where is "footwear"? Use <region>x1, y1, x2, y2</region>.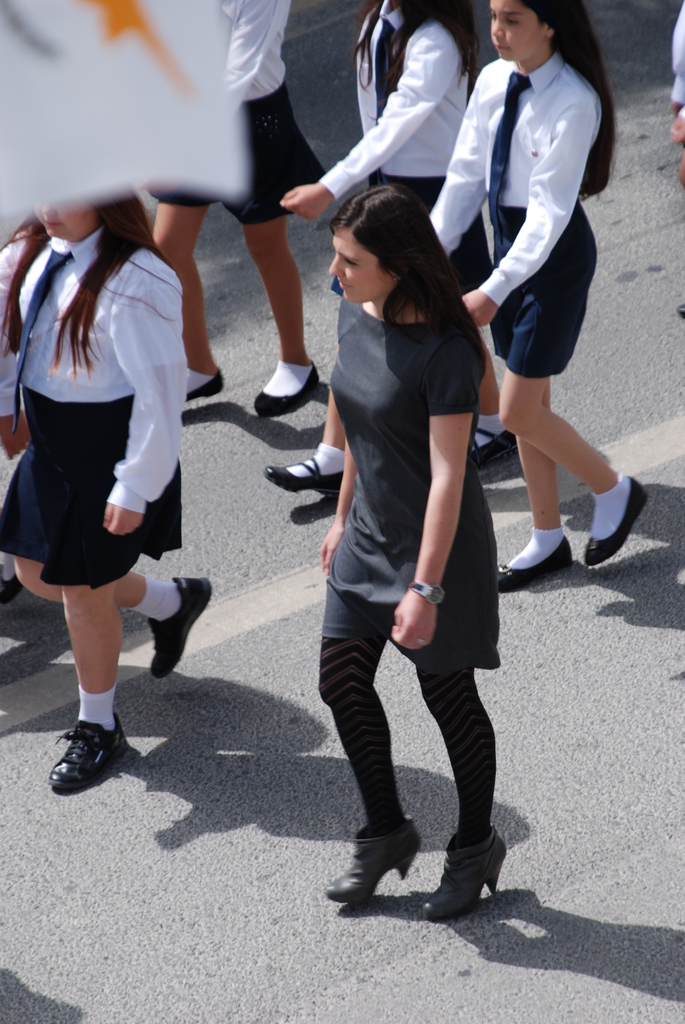
<region>413, 825, 505, 925</region>.
